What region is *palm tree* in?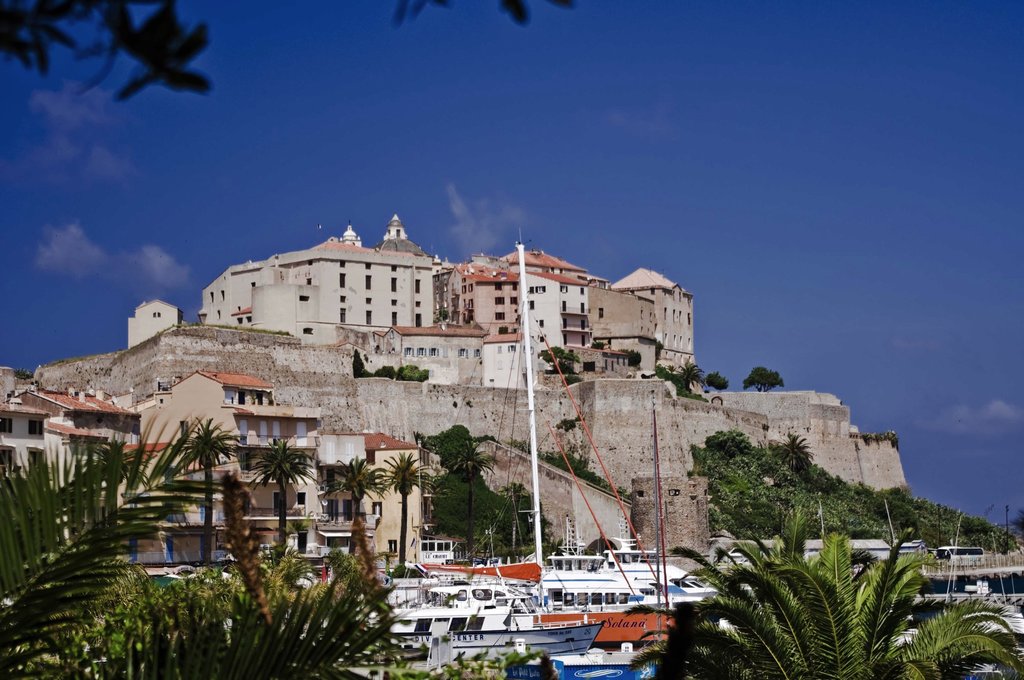
detection(383, 449, 420, 621).
